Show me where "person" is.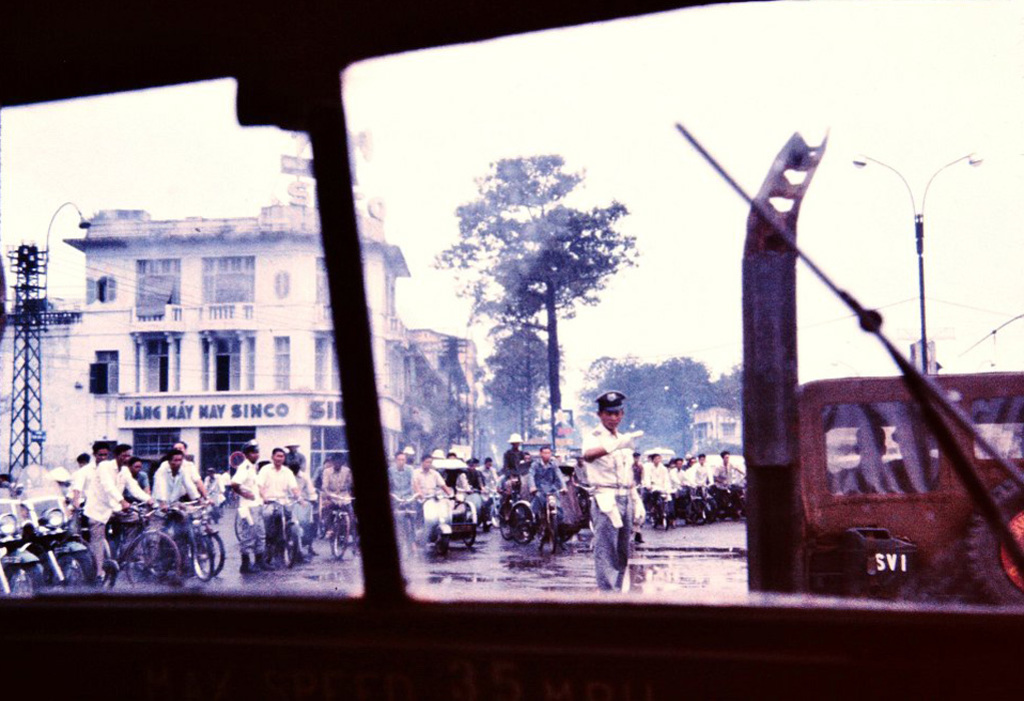
"person" is at 839/417/894/490.
